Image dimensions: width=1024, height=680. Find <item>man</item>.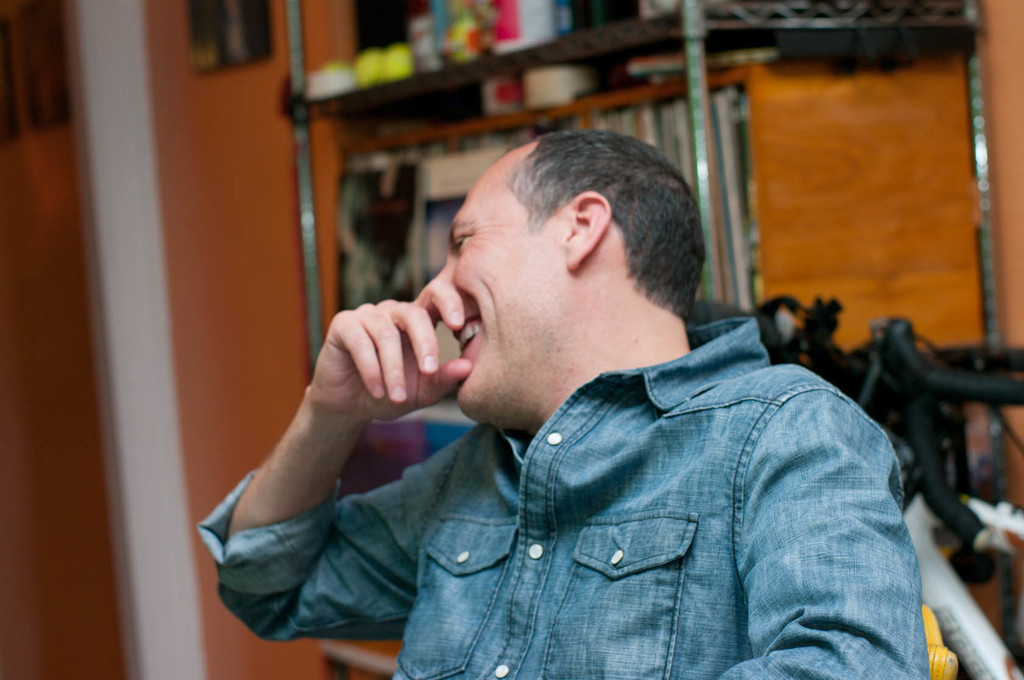
Rect(212, 118, 945, 668).
